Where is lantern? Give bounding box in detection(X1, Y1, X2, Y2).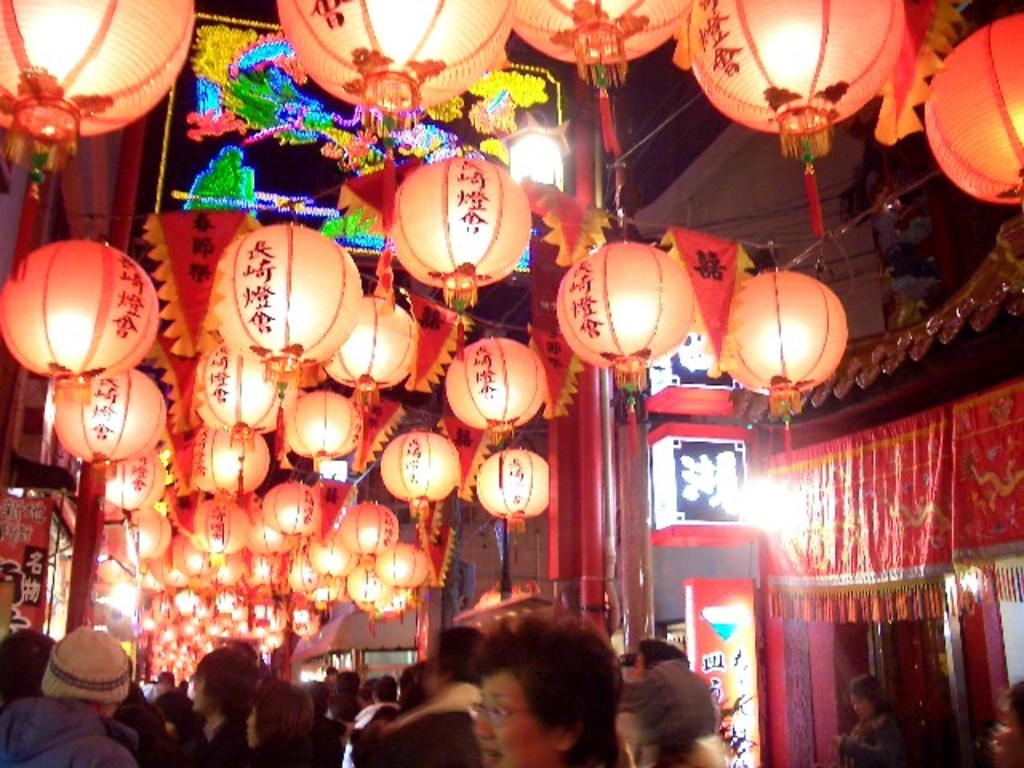
detection(0, 0, 197, 275).
